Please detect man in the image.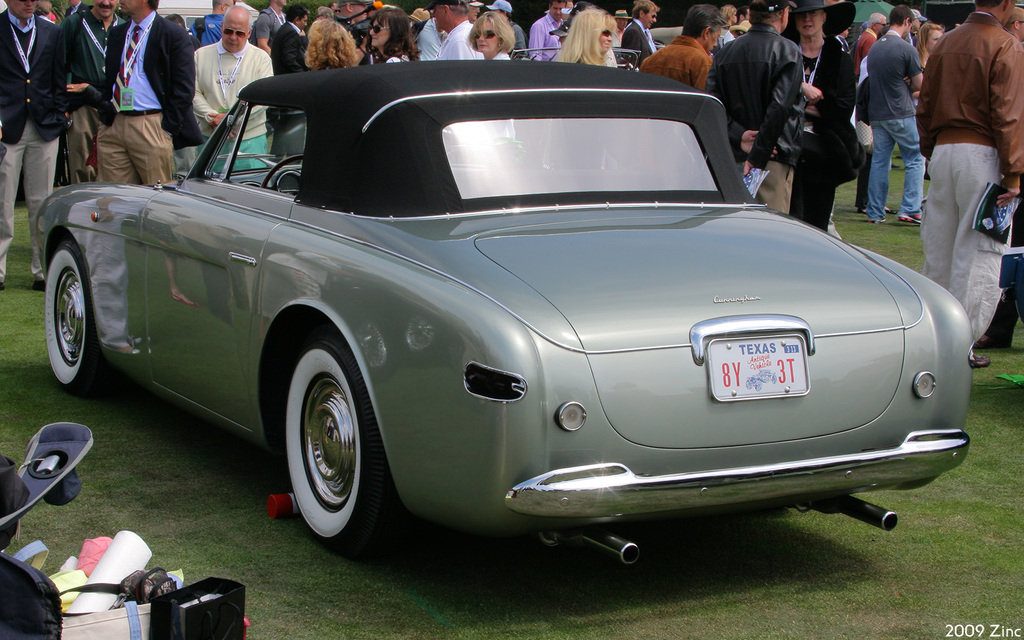
436, 0, 487, 61.
